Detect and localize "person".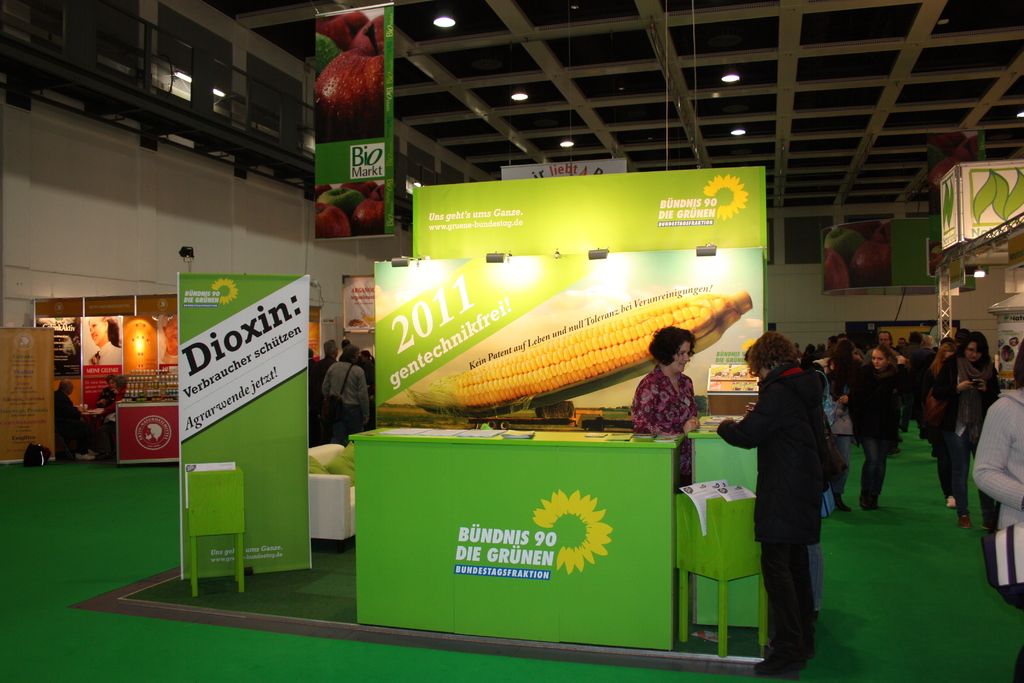
Localized at {"x1": 630, "y1": 325, "x2": 703, "y2": 479}.
